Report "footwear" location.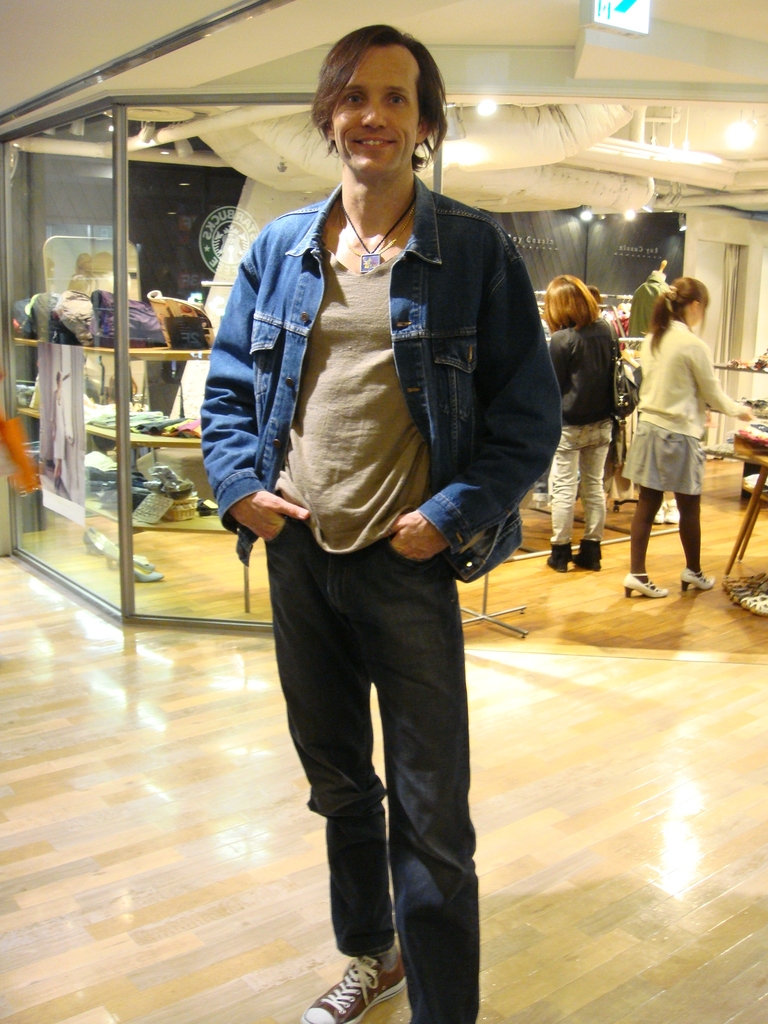
Report: x1=628, y1=568, x2=664, y2=599.
